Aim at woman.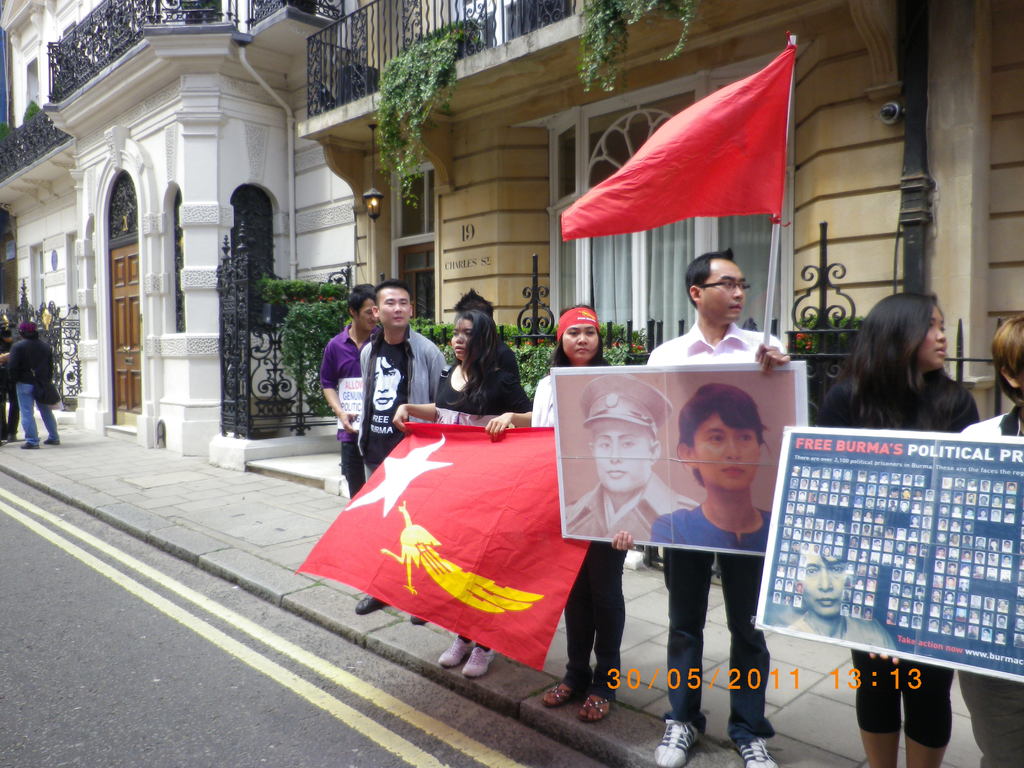
Aimed at (527, 304, 624, 729).
